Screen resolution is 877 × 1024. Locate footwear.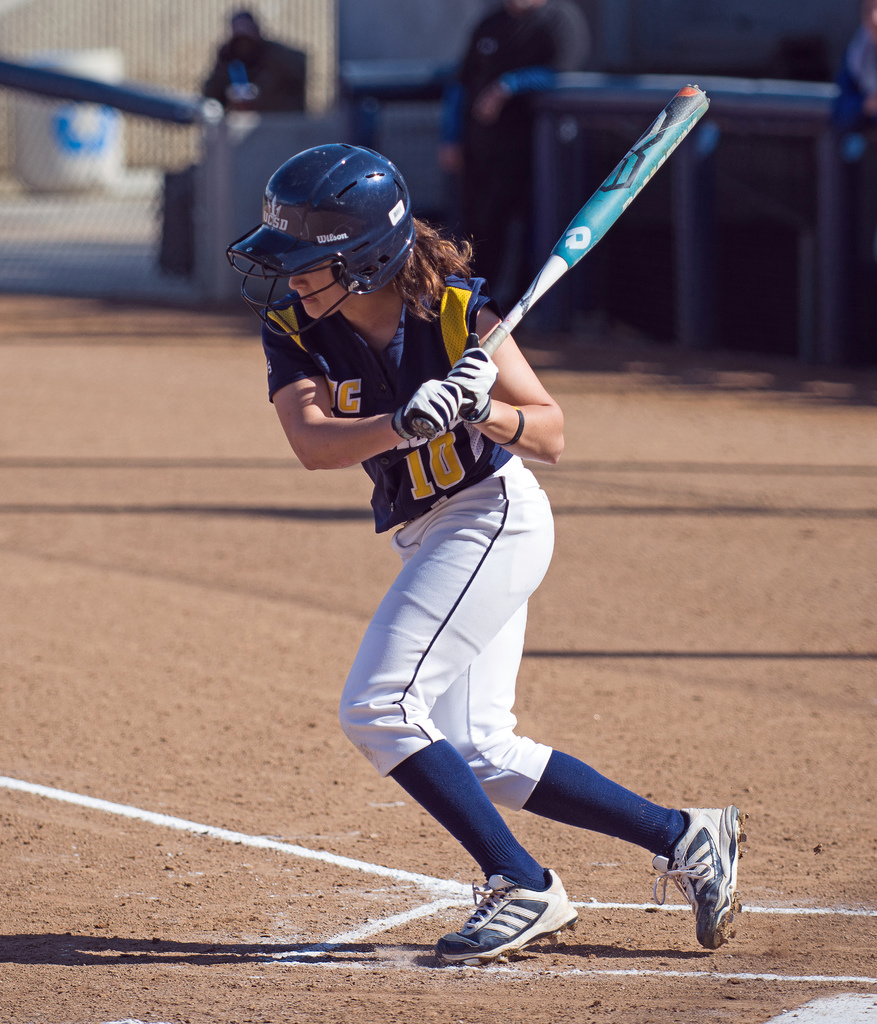
{"x1": 448, "y1": 875, "x2": 582, "y2": 952}.
